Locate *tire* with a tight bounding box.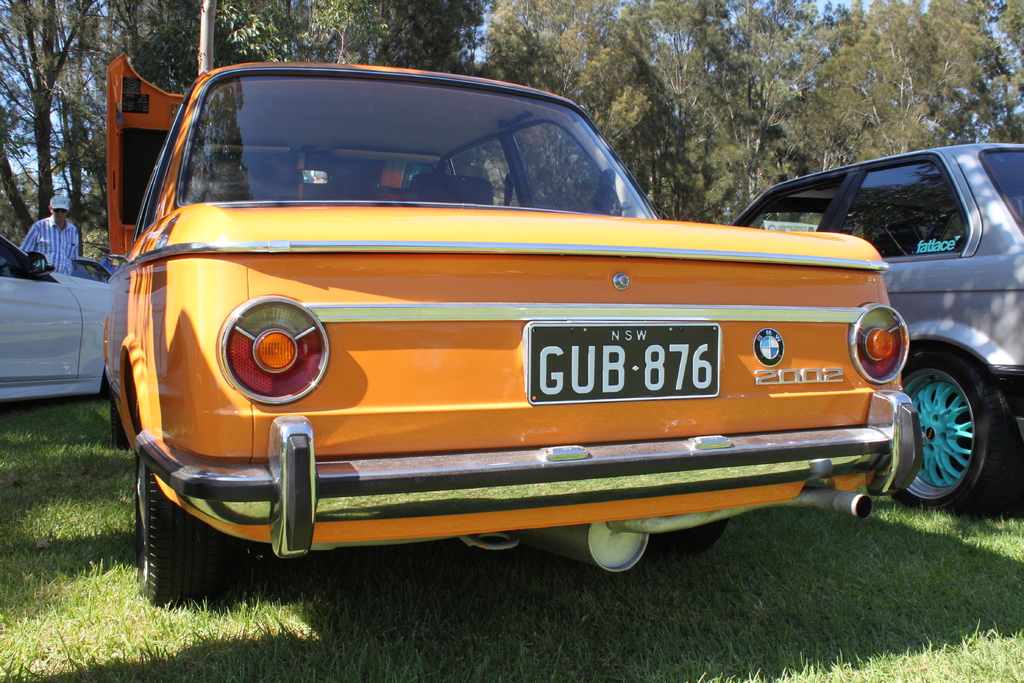
898 358 1014 509.
